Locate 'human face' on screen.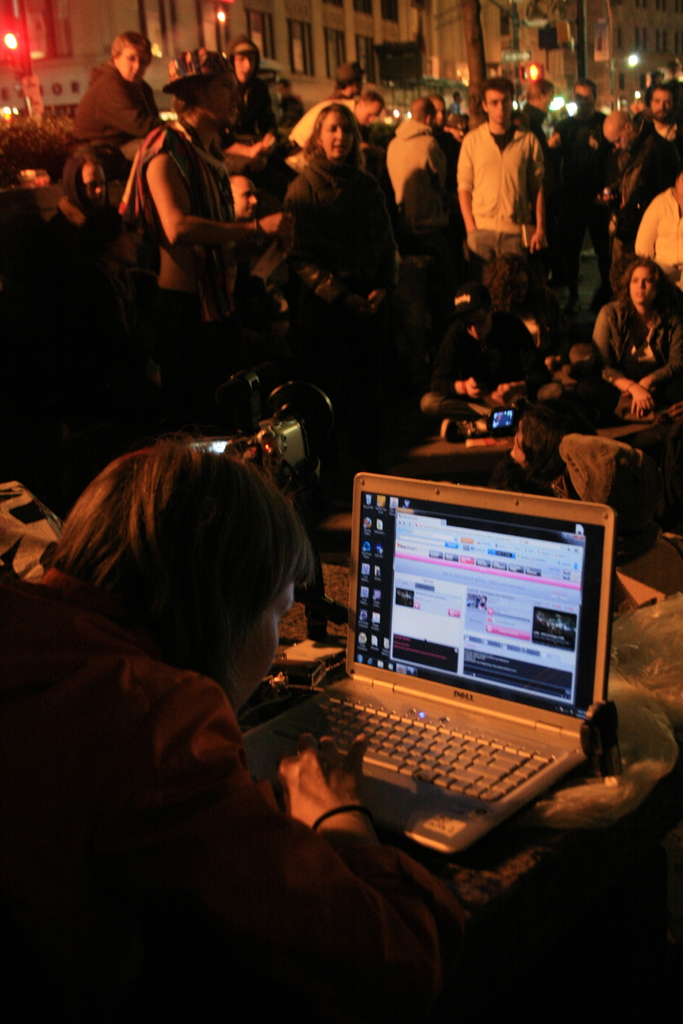
On screen at crop(119, 47, 142, 78).
